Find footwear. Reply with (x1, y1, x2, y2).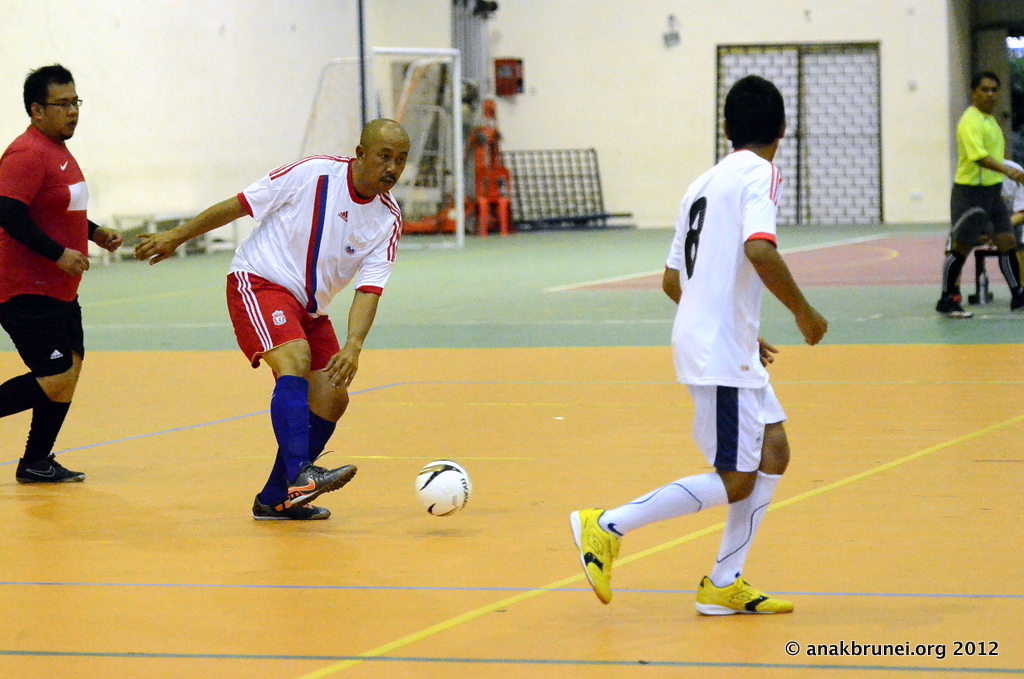
(929, 299, 977, 320).
